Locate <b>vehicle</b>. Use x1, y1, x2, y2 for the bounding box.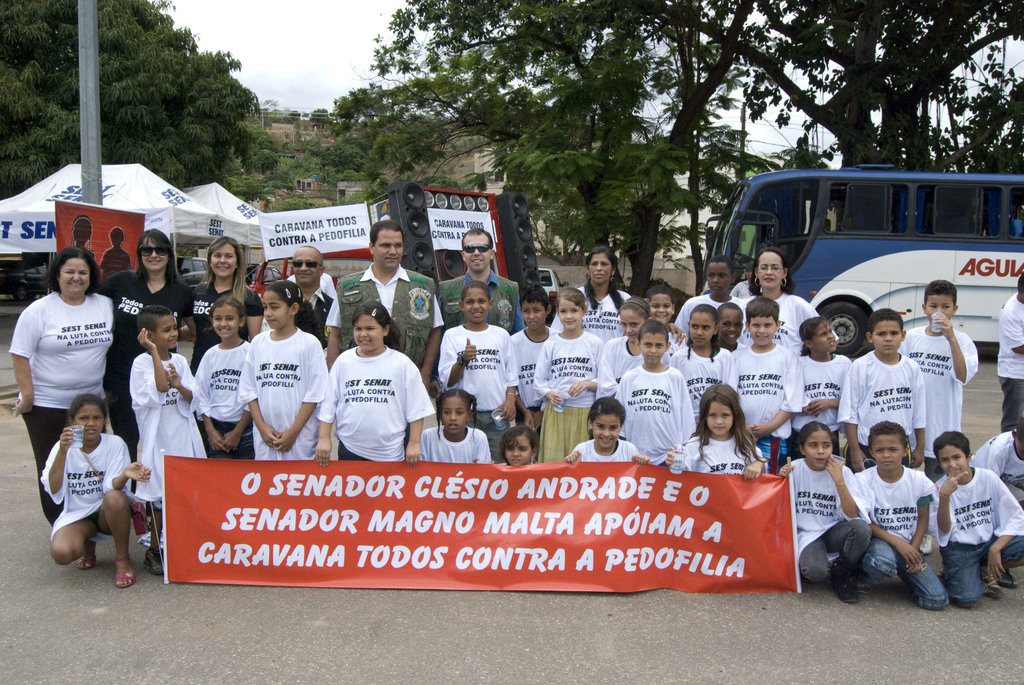
705, 181, 1016, 359.
